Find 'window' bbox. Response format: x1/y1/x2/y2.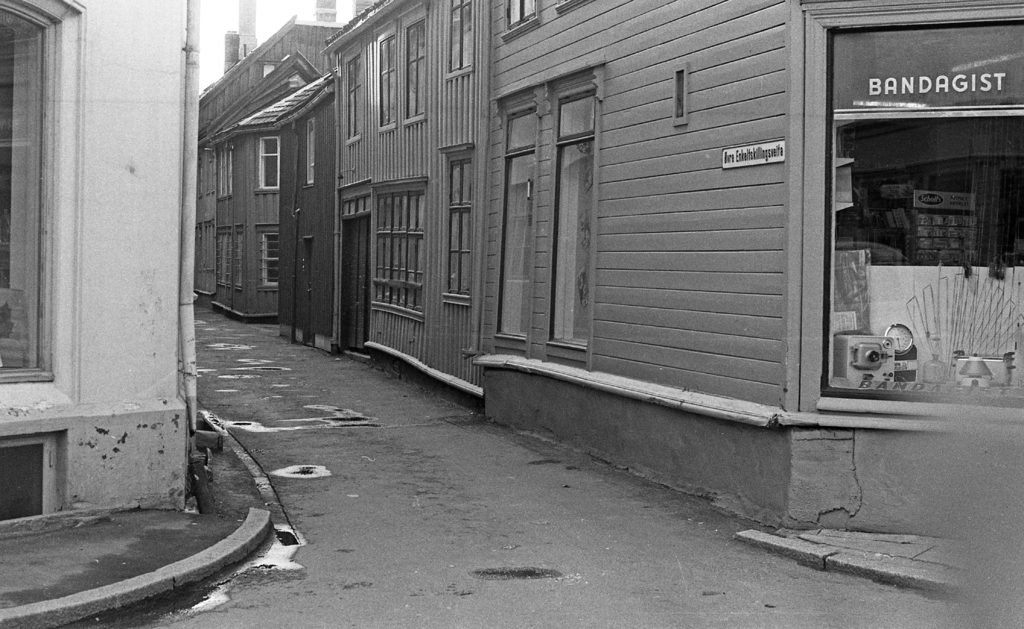
675/65/690/126.
